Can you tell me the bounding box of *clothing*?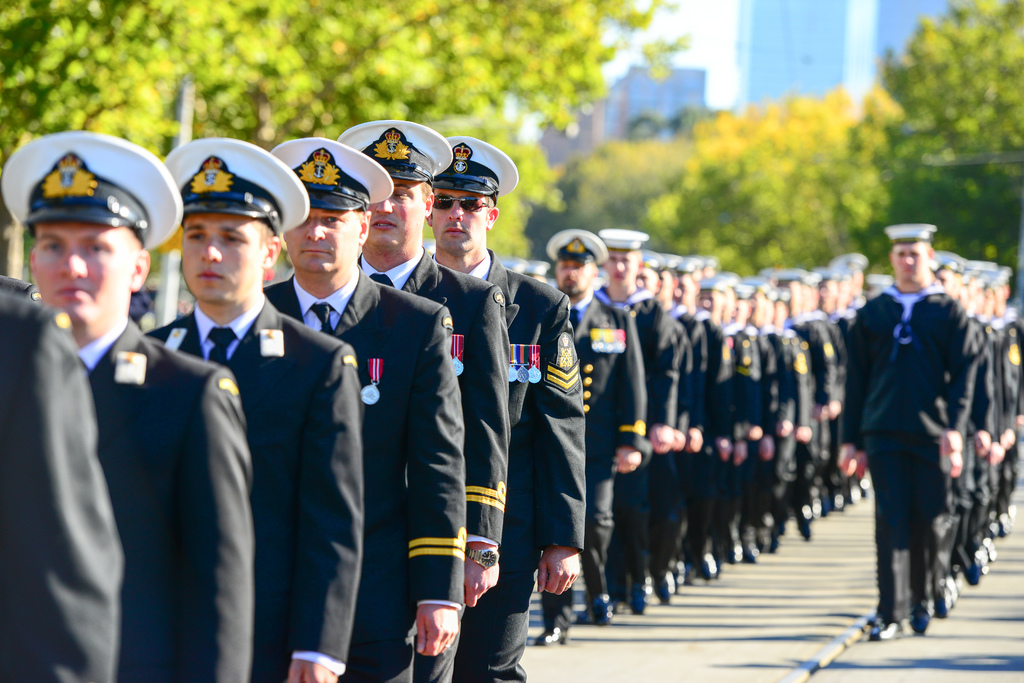
(425,244,590,682).
